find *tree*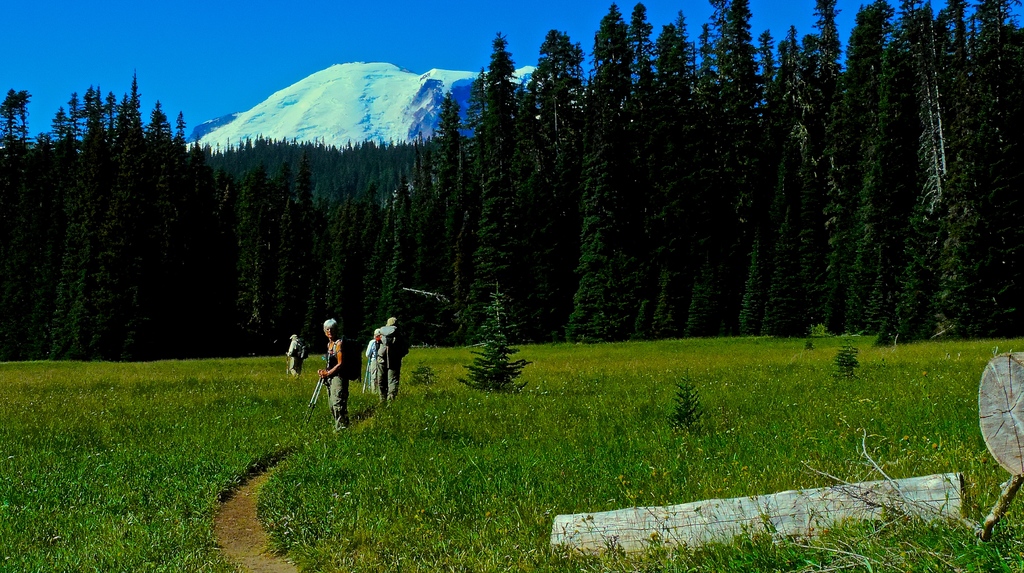
crop(307, 151, 340, 353)
